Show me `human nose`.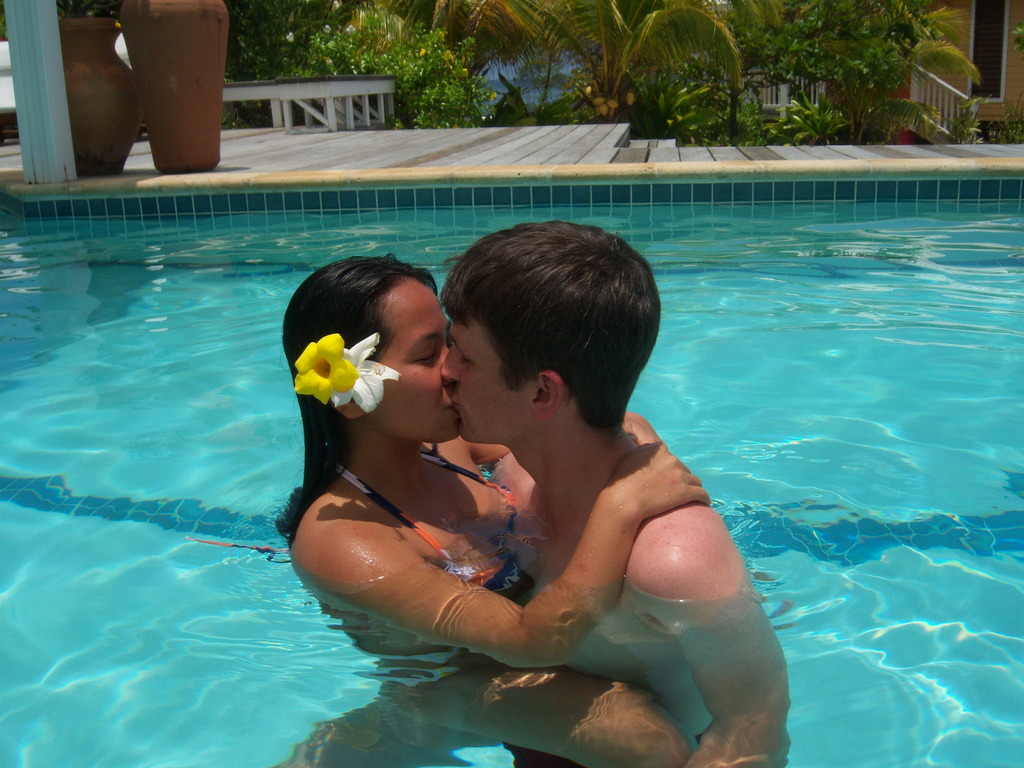
`human nose` is here: pyautogui.locateOnScreen(441, 342, 458, 381).
